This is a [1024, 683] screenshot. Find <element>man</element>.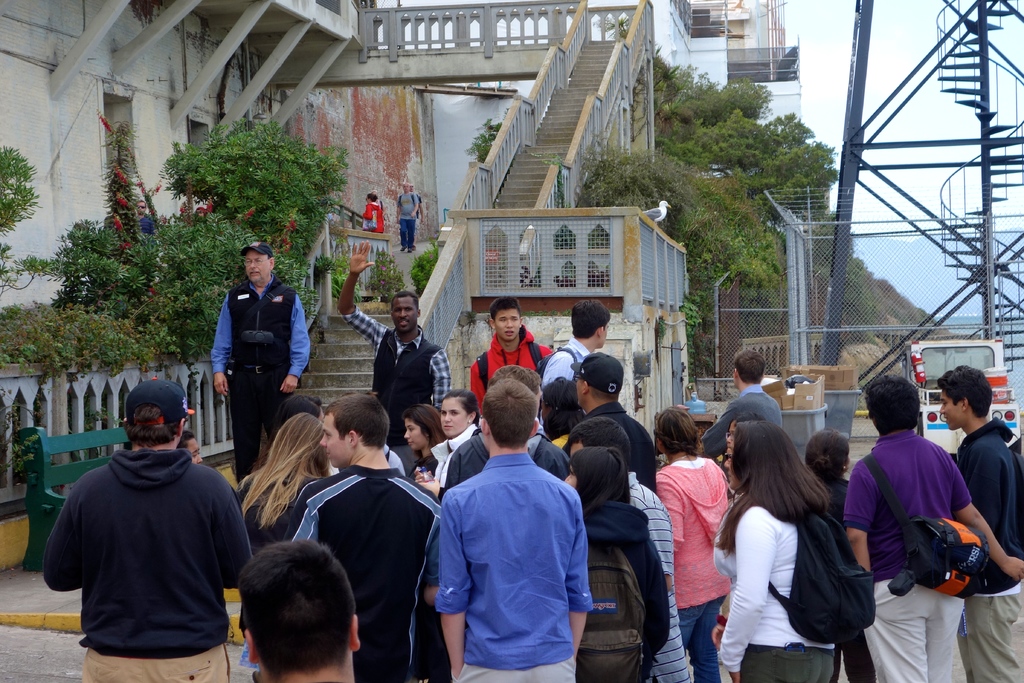
Bounding box: left=396, top=181, right=419, bottom=255.
